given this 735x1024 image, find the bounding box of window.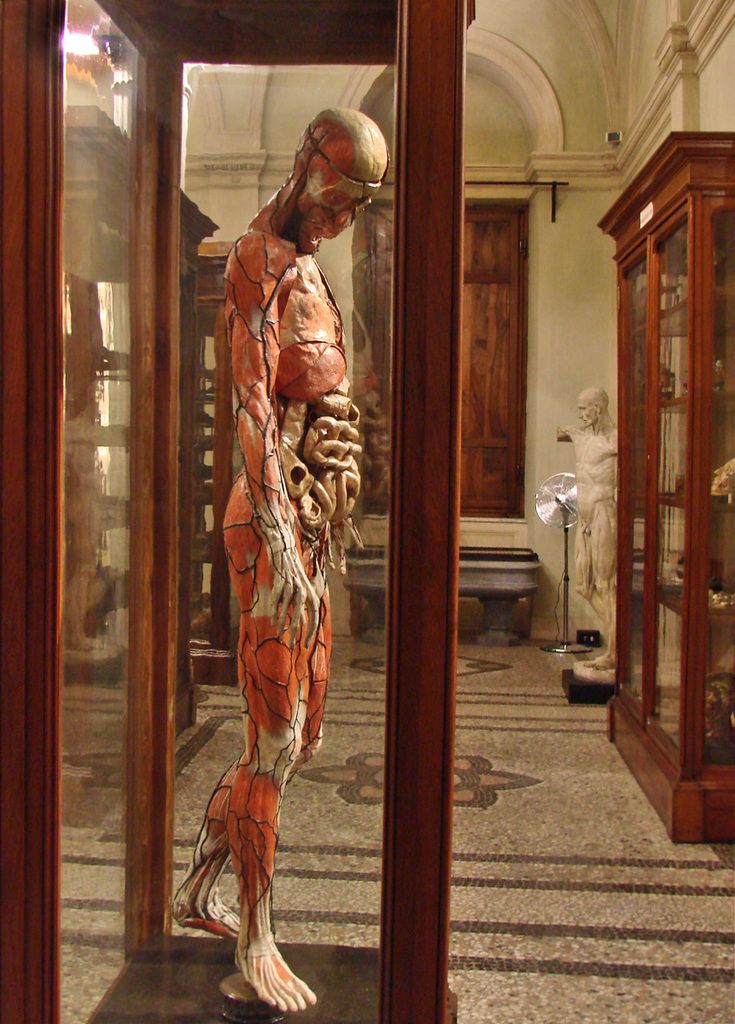
342, 179, 534, 531.
